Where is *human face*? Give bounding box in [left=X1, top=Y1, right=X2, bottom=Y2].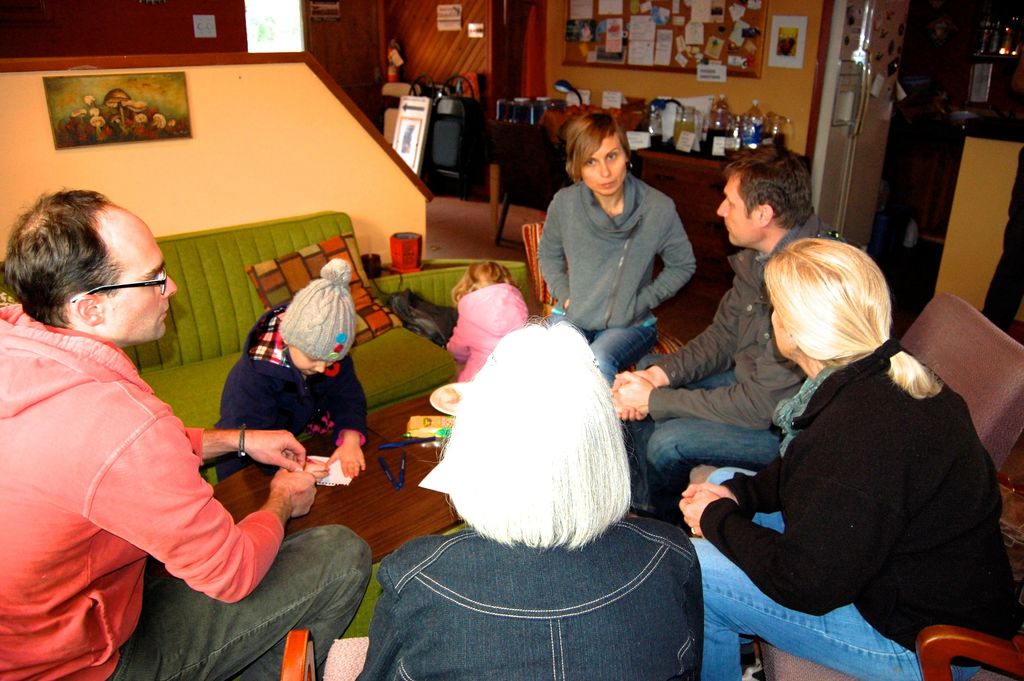
[left=105, top=219, right=178, bottom=346].
